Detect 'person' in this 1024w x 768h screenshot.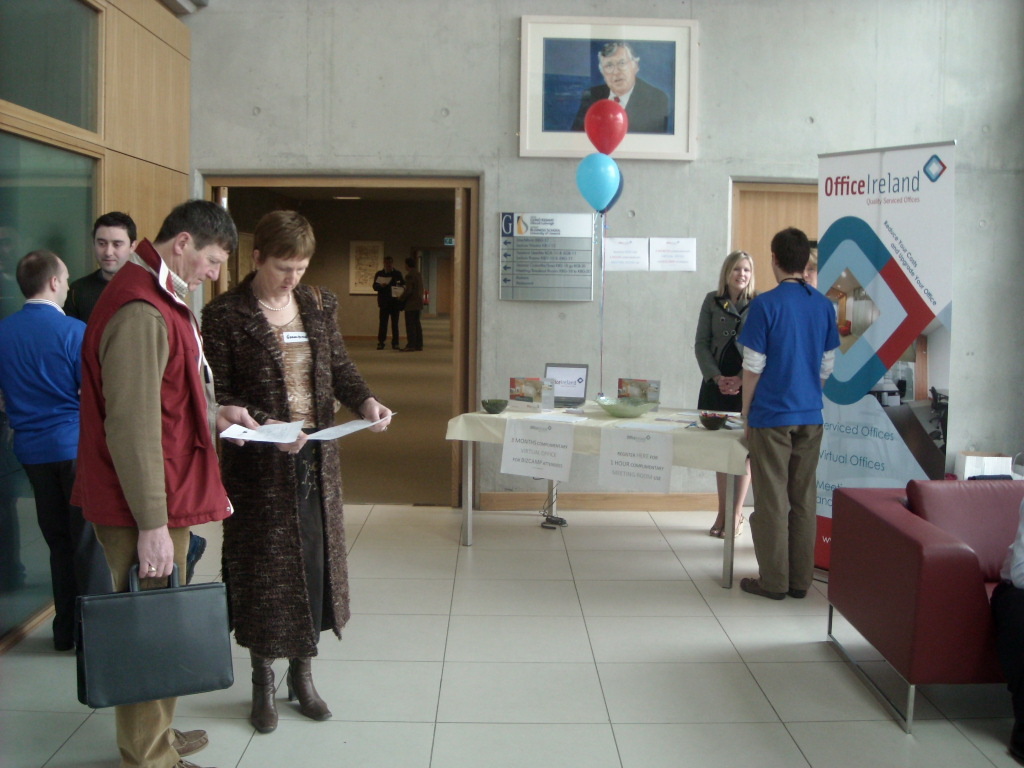
Detection: <region>400, 228, 424, 350</region>.
